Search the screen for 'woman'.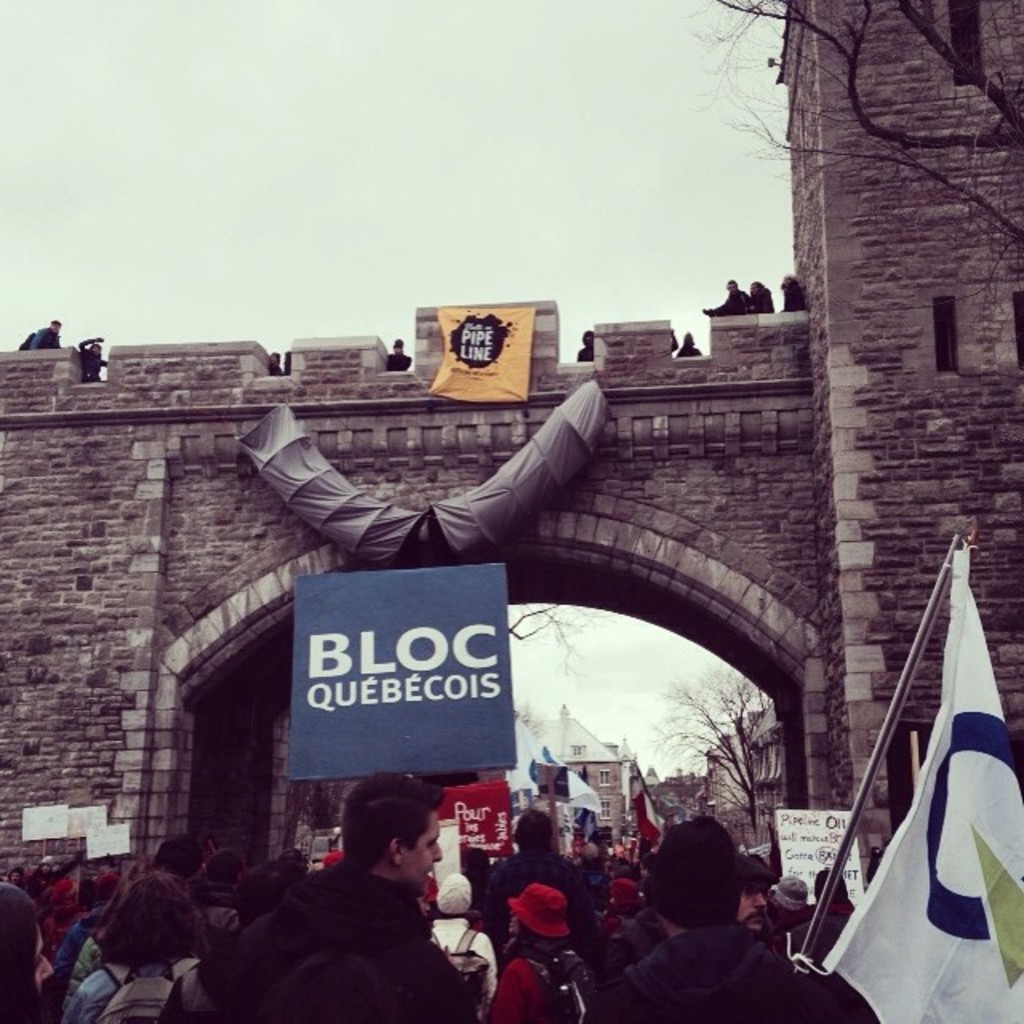
Found at 498, 875, 595, 1022.
